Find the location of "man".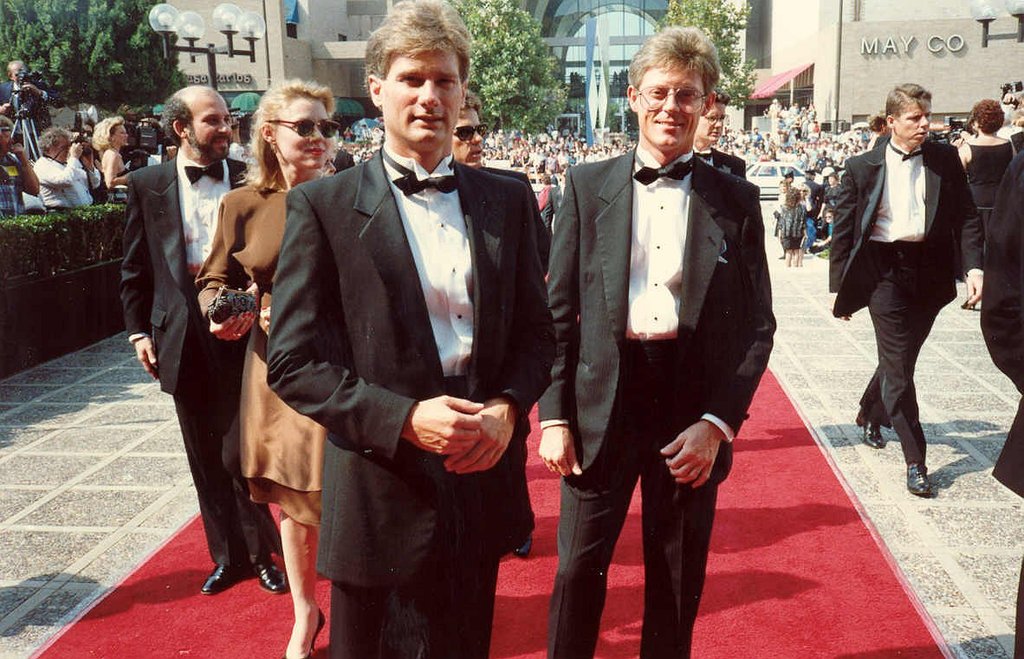
Location: 0:118:42:218.
